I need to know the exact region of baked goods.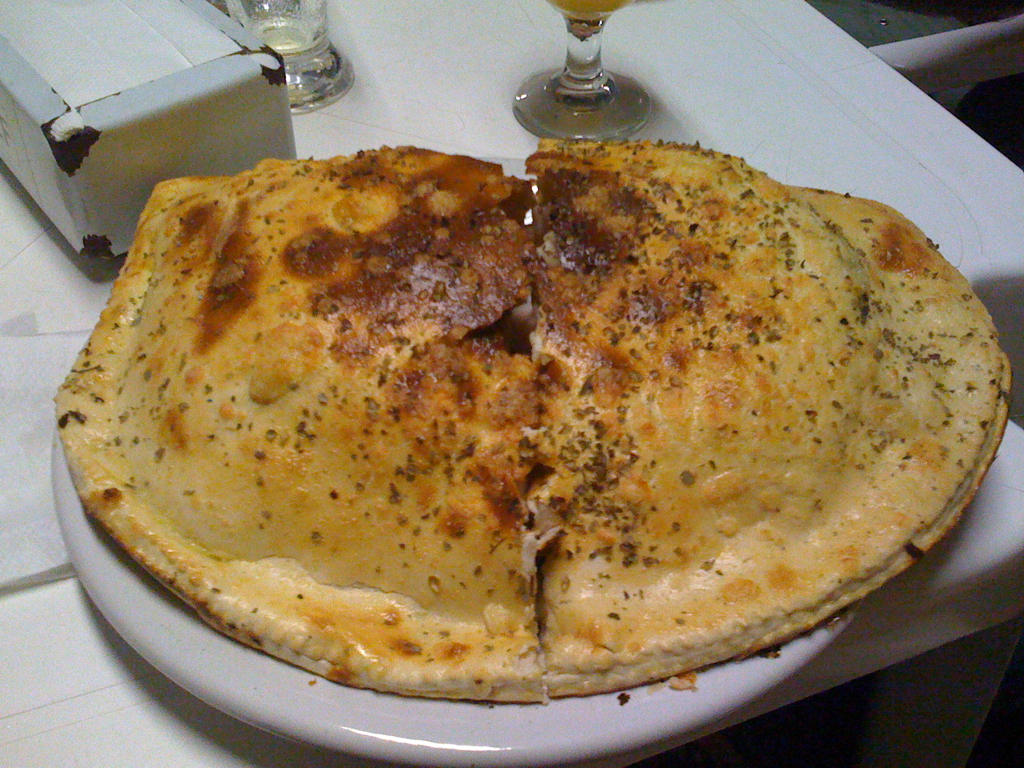
Region: x1=54 y1=133 x2=1012 y2=707.
